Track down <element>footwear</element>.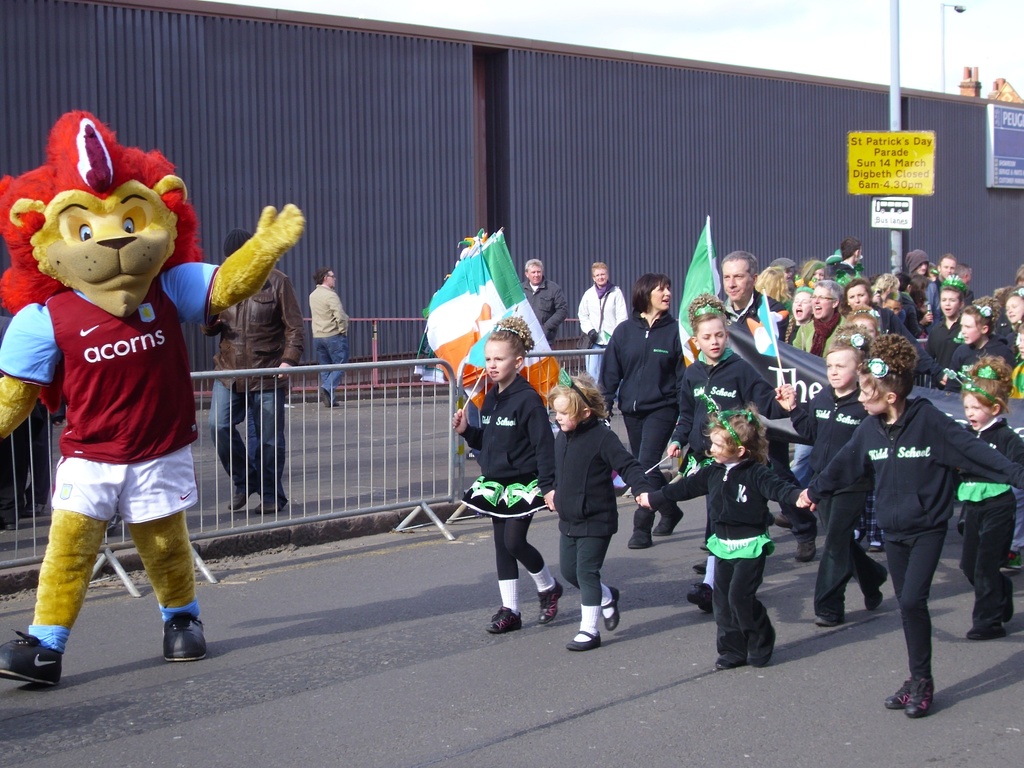
Tracked to (x1=858, y1=565, x2=889, y2=610).
